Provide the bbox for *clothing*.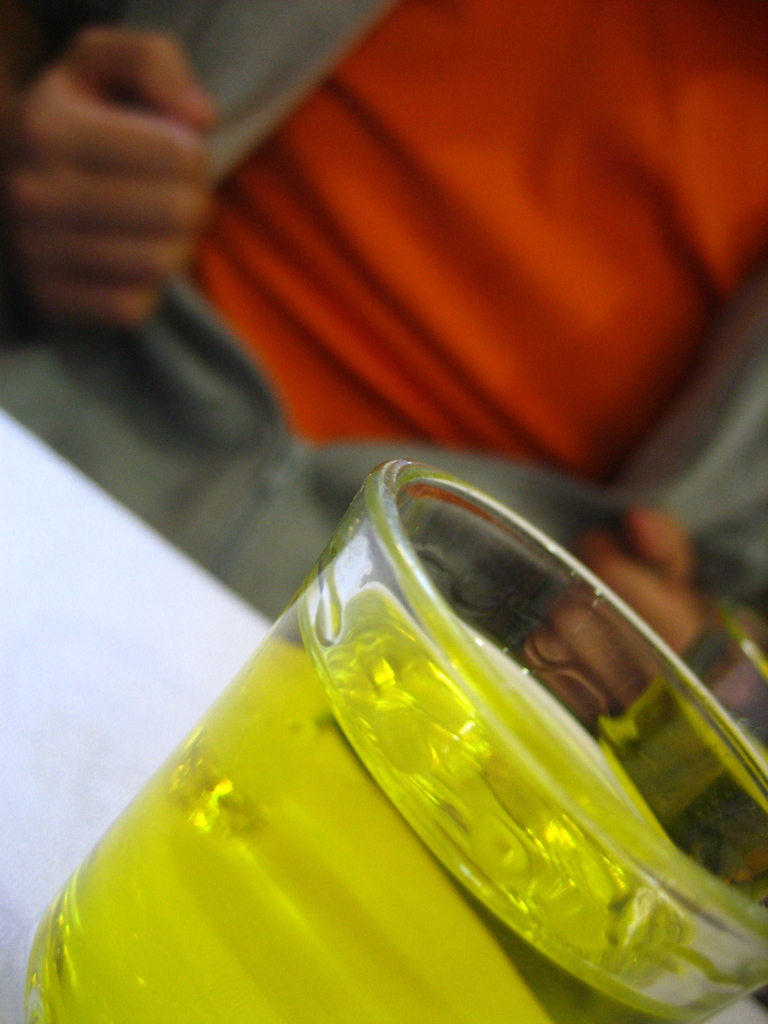
box(0, 0, 236, 337).
